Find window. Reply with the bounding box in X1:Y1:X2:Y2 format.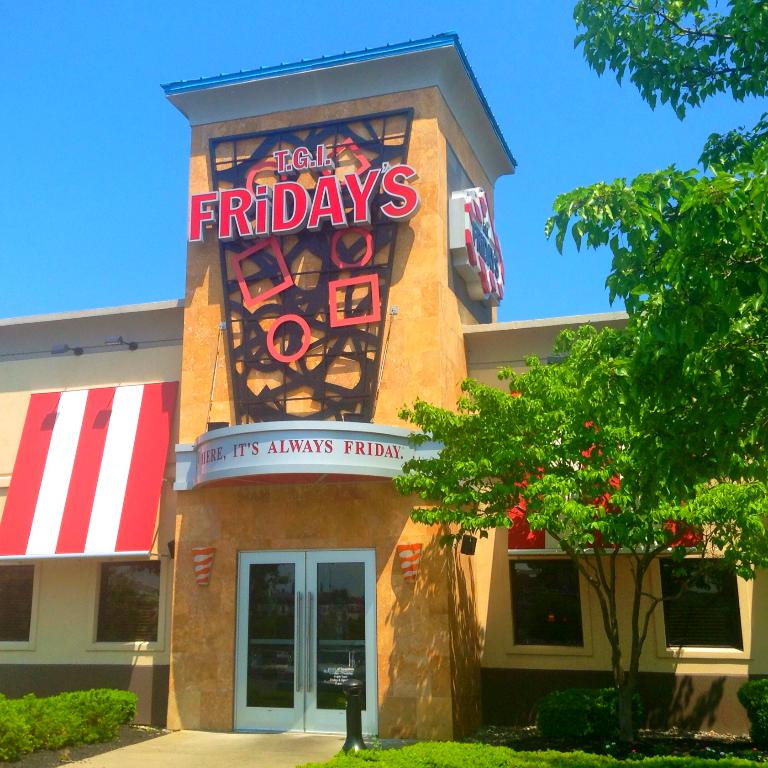
656:561:743:646.
